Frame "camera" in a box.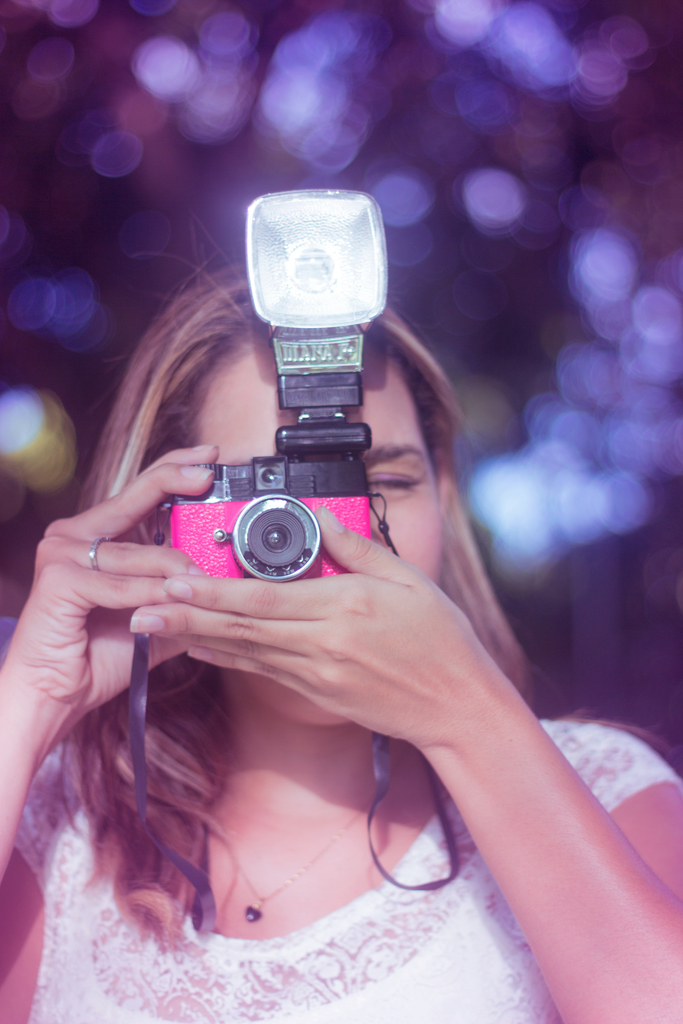
box=[160, 187, 387, 612].
